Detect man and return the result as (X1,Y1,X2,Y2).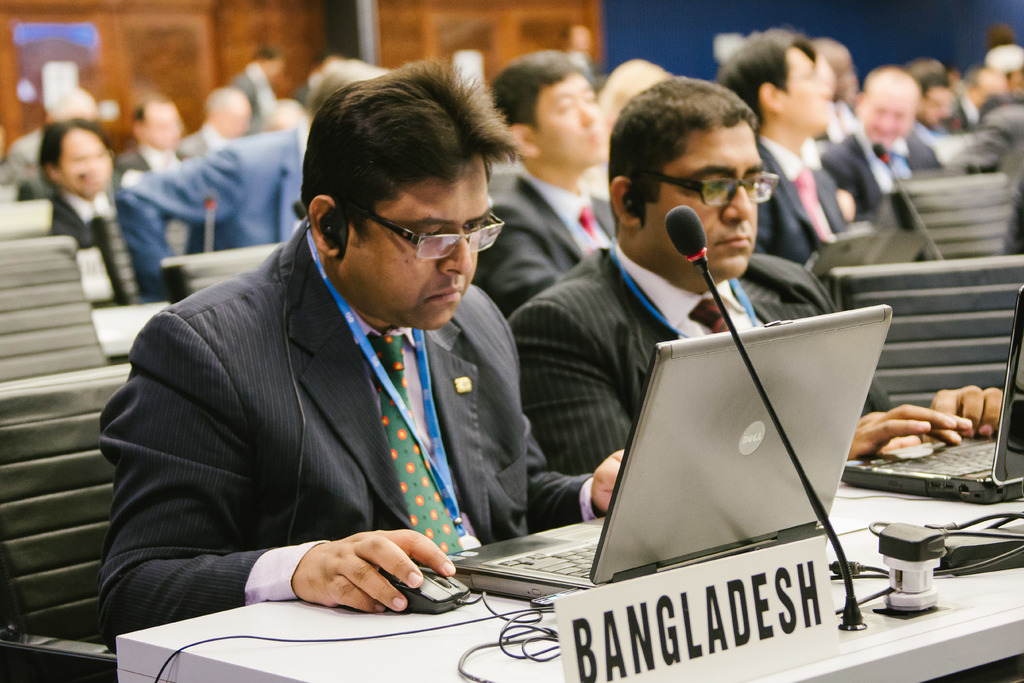
(507,71,1007,491).
